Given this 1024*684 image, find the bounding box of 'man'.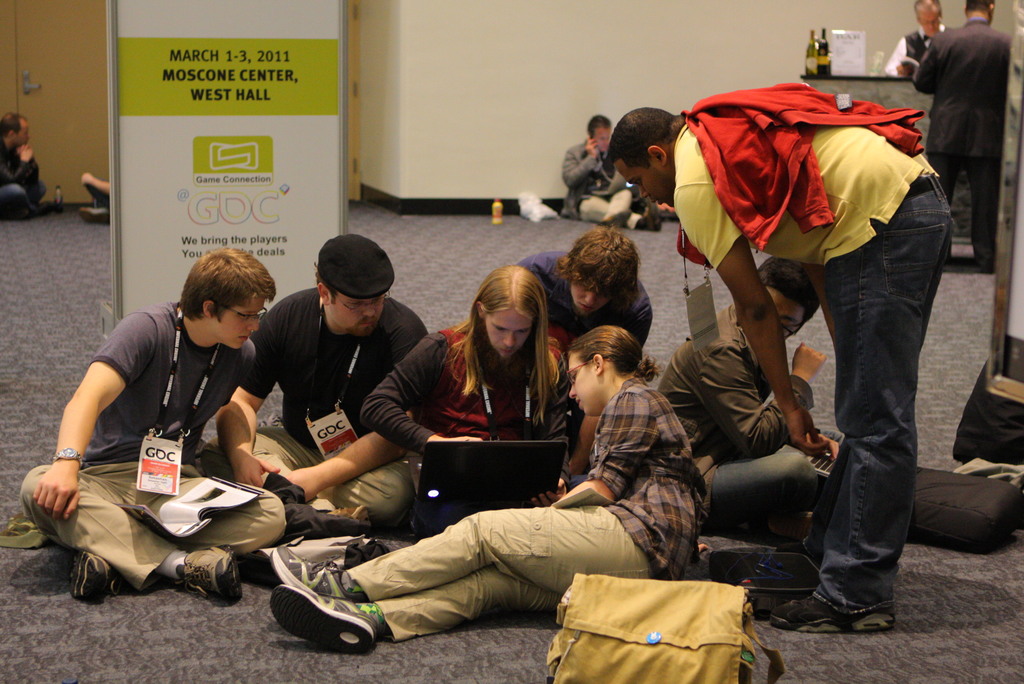
[x1=654, y1=262, x2=842, y2=528].
